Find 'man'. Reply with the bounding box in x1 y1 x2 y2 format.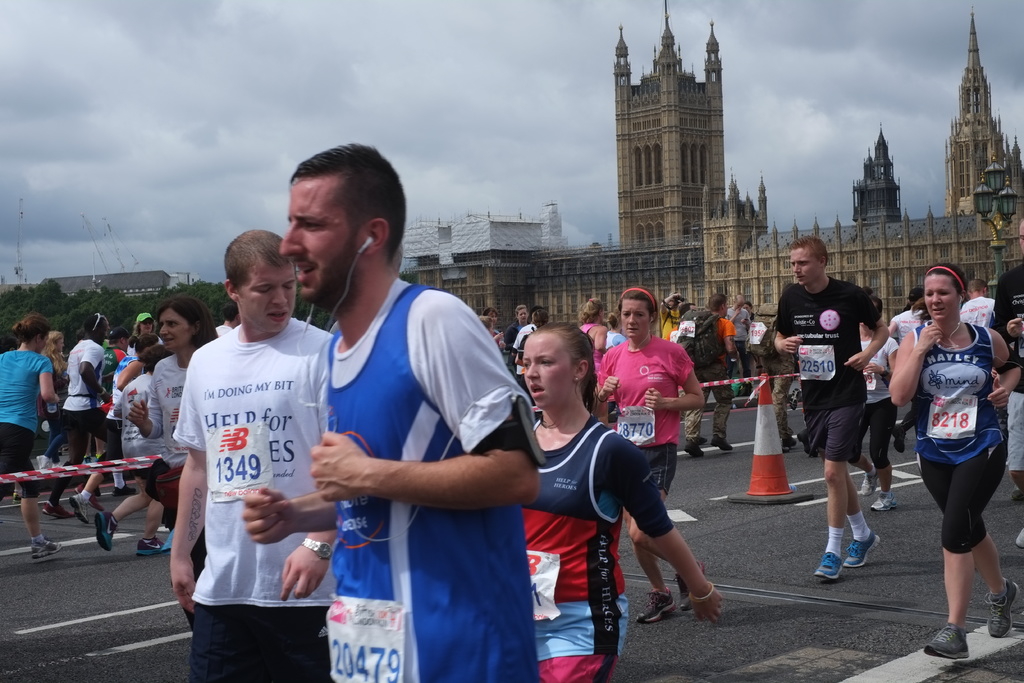
214 308 239 333.
